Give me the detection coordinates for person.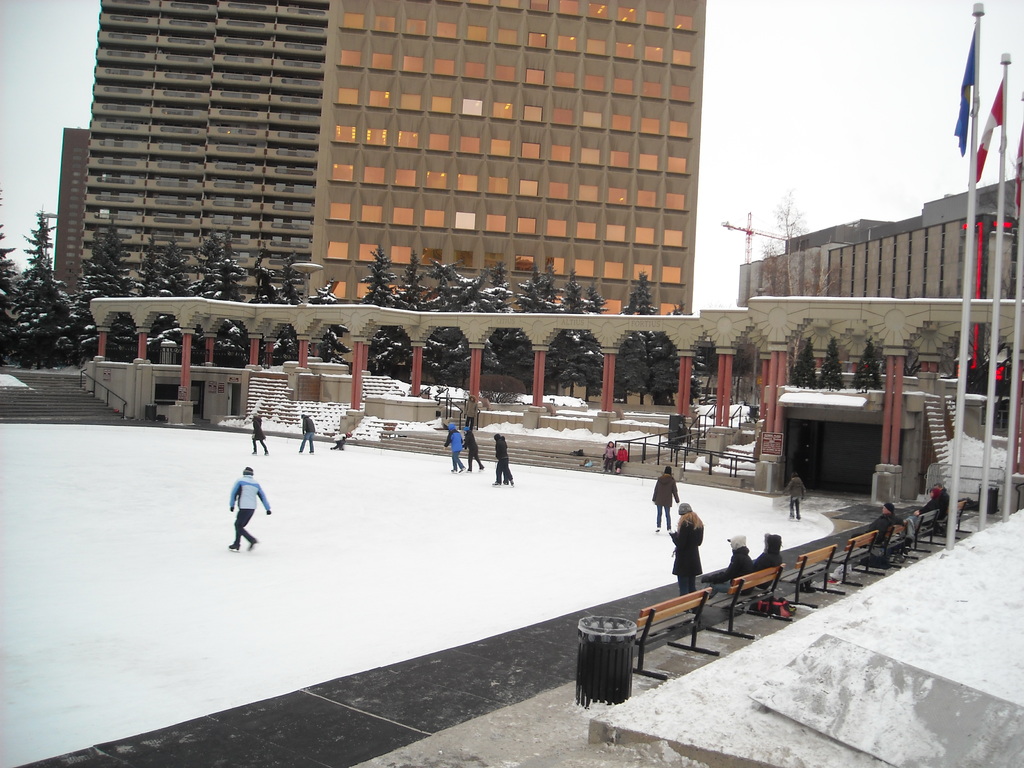
crop(936, 481, 952, 525).
